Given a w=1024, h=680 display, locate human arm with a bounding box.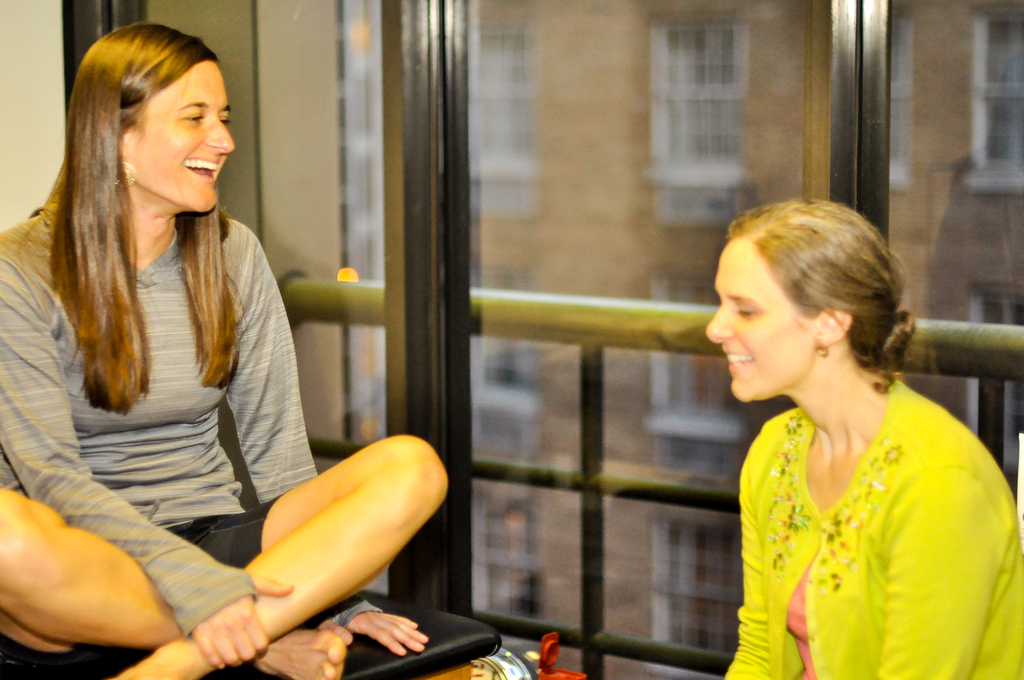
Located: bbox(863, 441, 1007, 679).
